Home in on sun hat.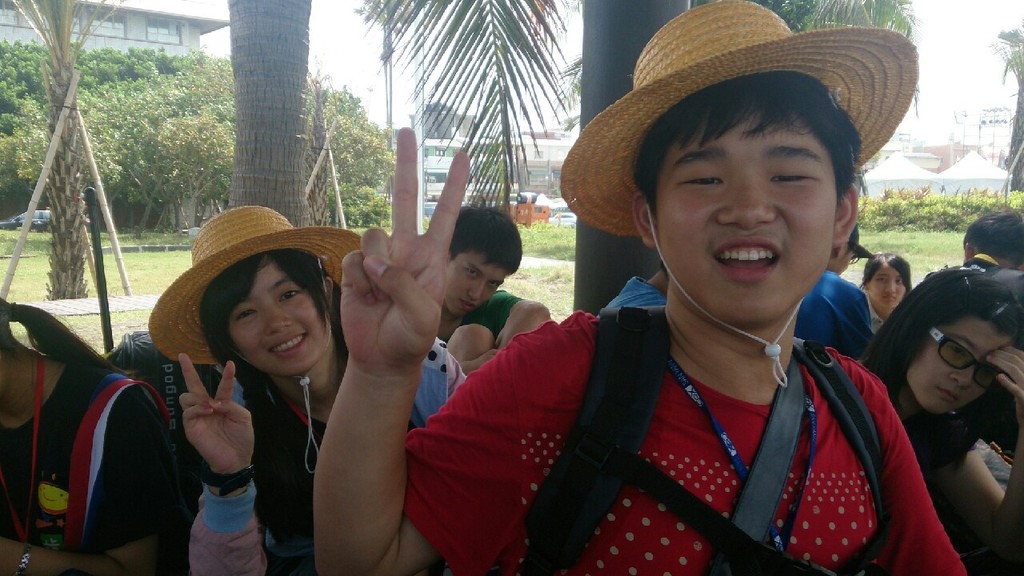
Homed in at (141, 200, 364, 488).
